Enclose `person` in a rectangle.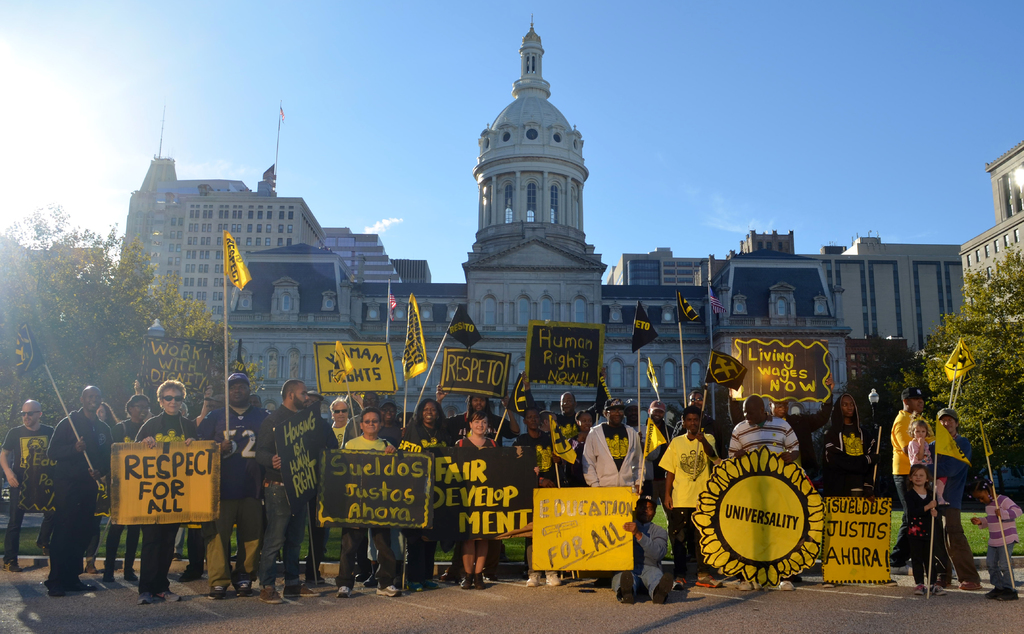
box=[510, 403, 560, 585].
